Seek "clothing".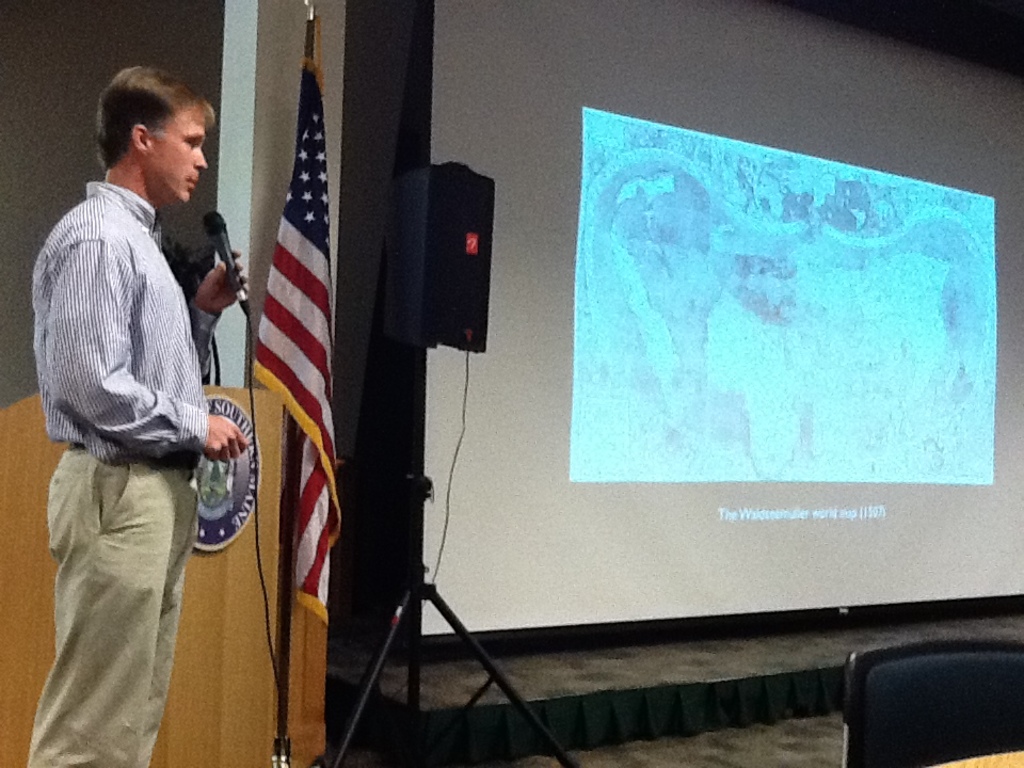
[21, 112, 244, 745].
